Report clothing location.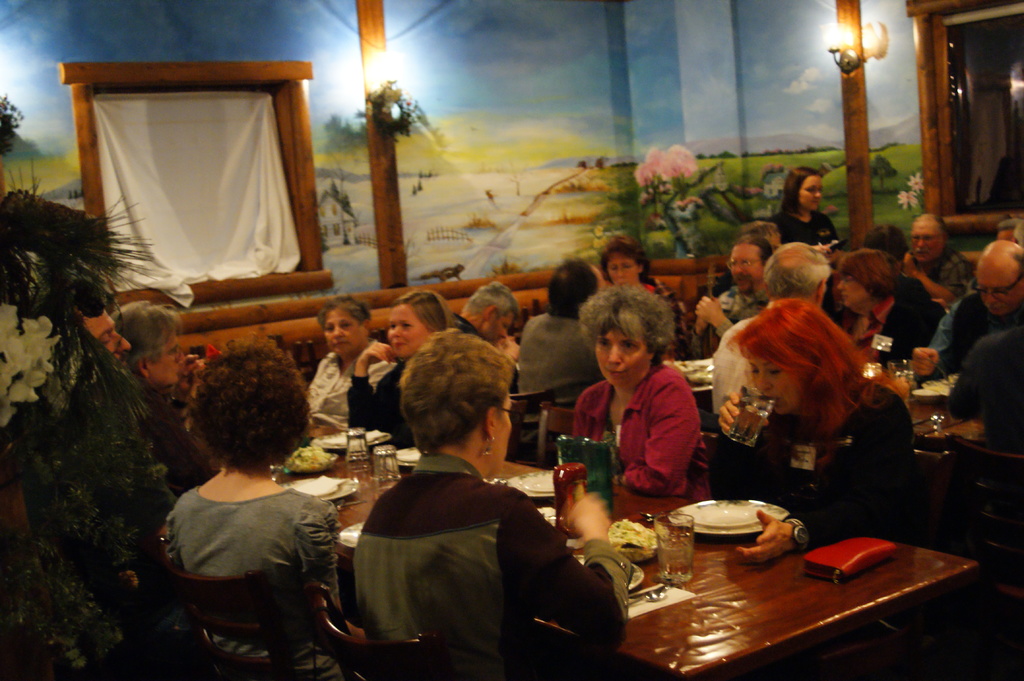
Report: bbox=(351, 448, 641, 680).
